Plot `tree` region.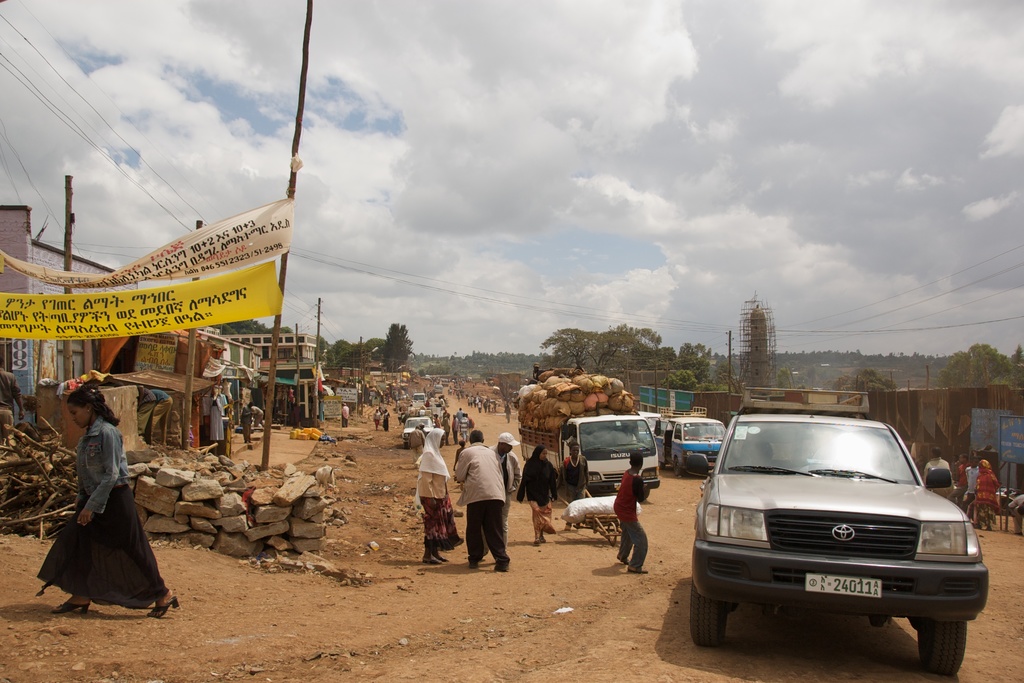
Plotted at left=694, top=378, right=728, bottom=391.
